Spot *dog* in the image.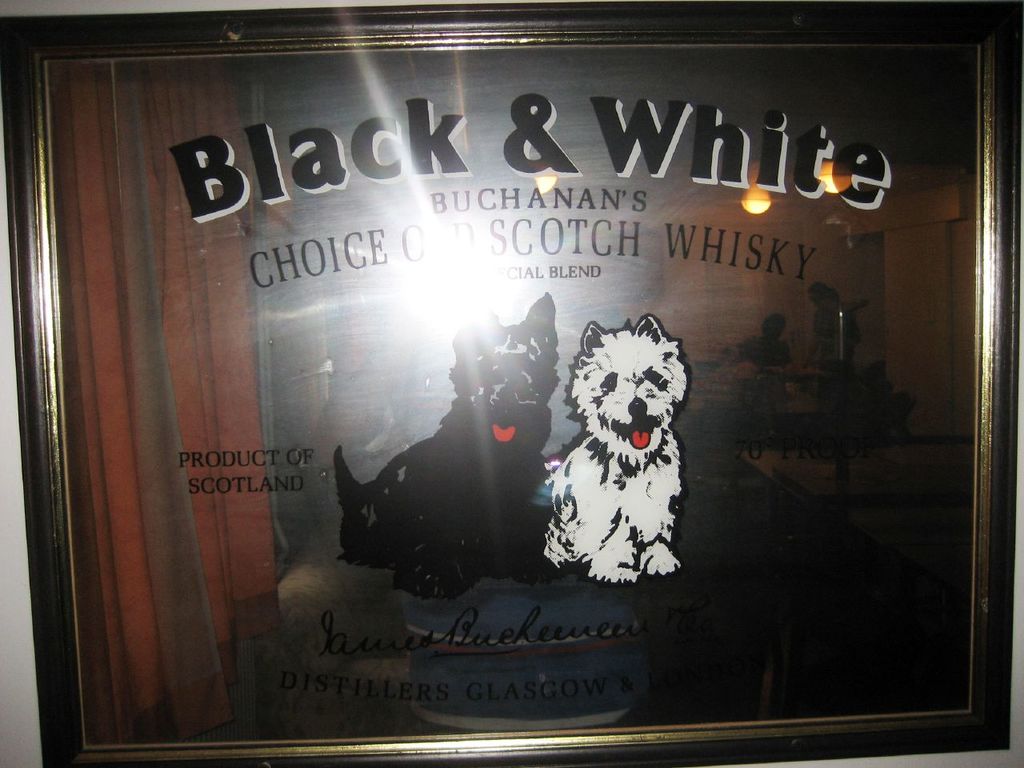
*dog* found at crop(330, 292, 586, 606).
